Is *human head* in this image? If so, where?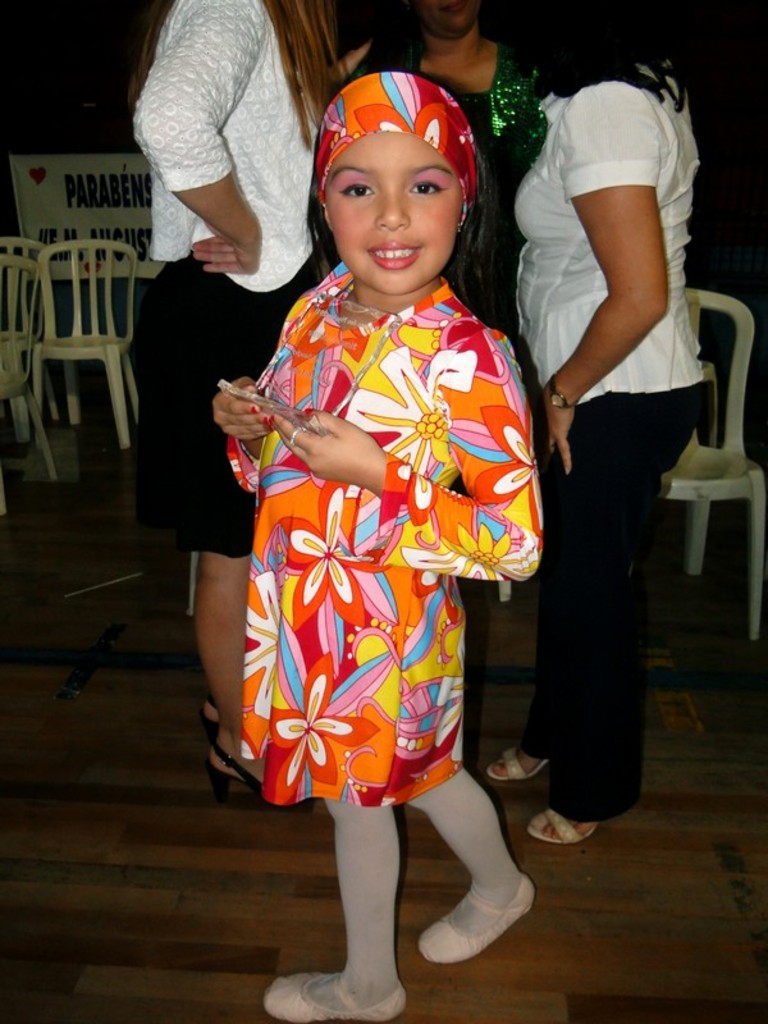
Yes, at [x1=417, y1=0, x2=481, y2=35].
